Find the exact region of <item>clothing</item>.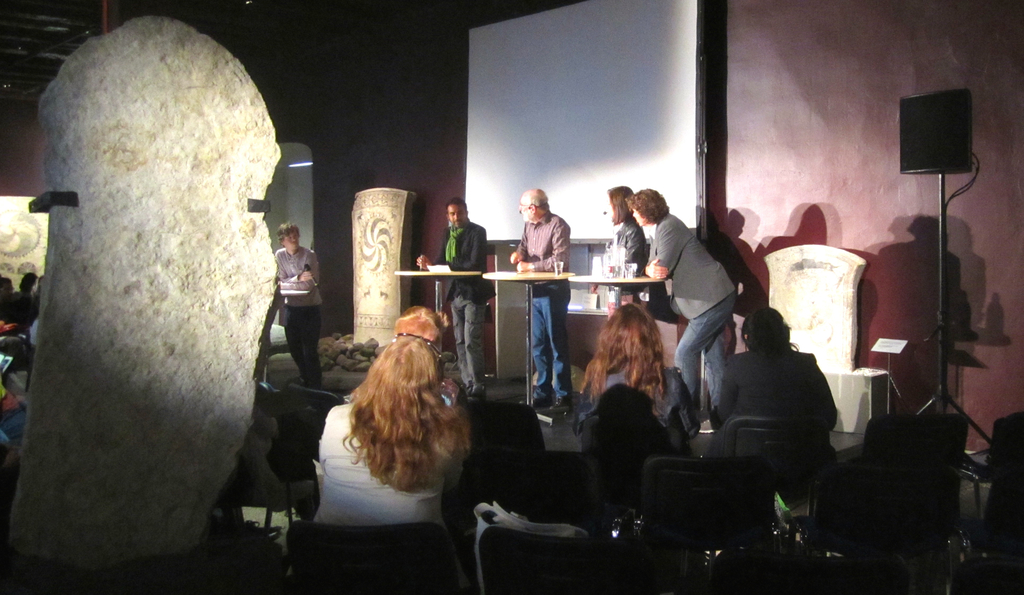
Exact region: 644, 210, 737, 426.
